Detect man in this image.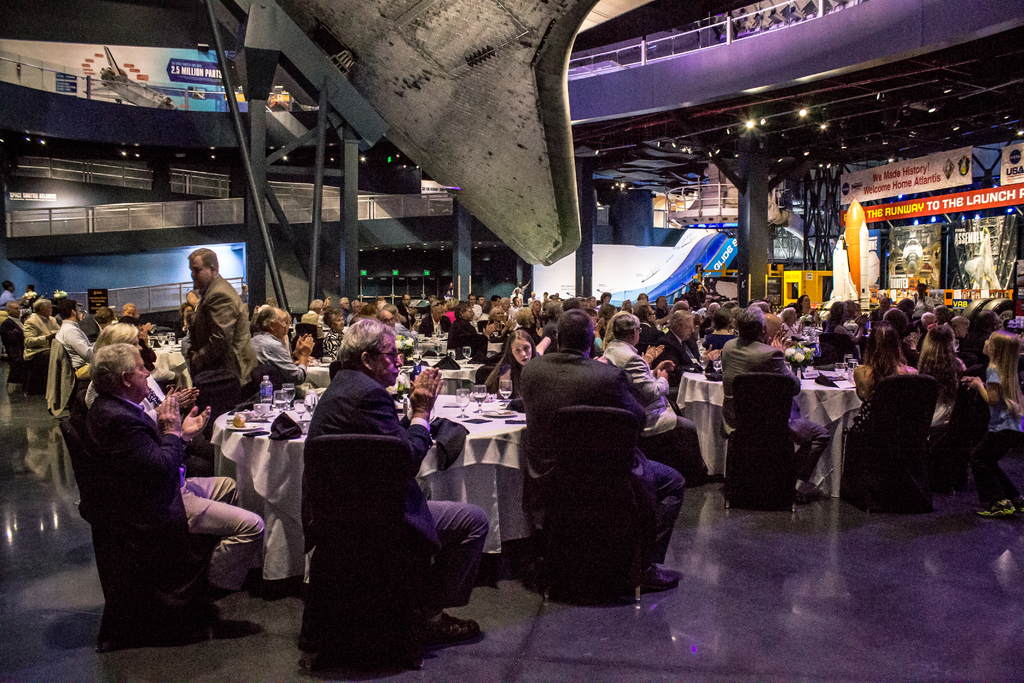
Detection: [0,300,28,362].
